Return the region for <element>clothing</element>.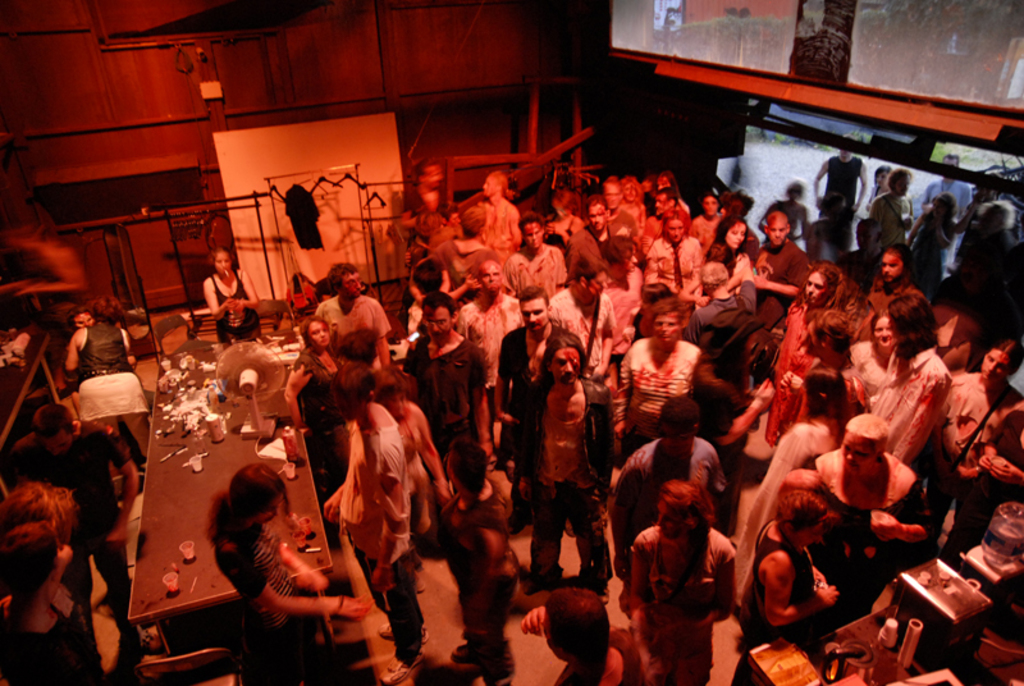
{"left": 516, "top": 379, "right": 611, "bottom": 589}.
